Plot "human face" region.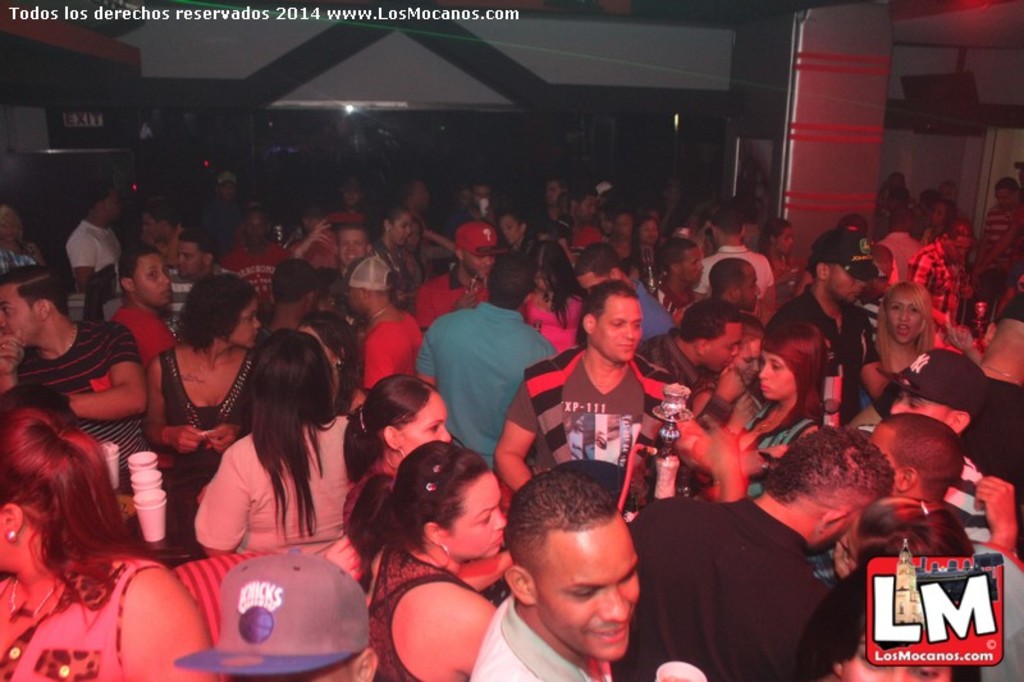
Plotted at 343 183 358 207.
